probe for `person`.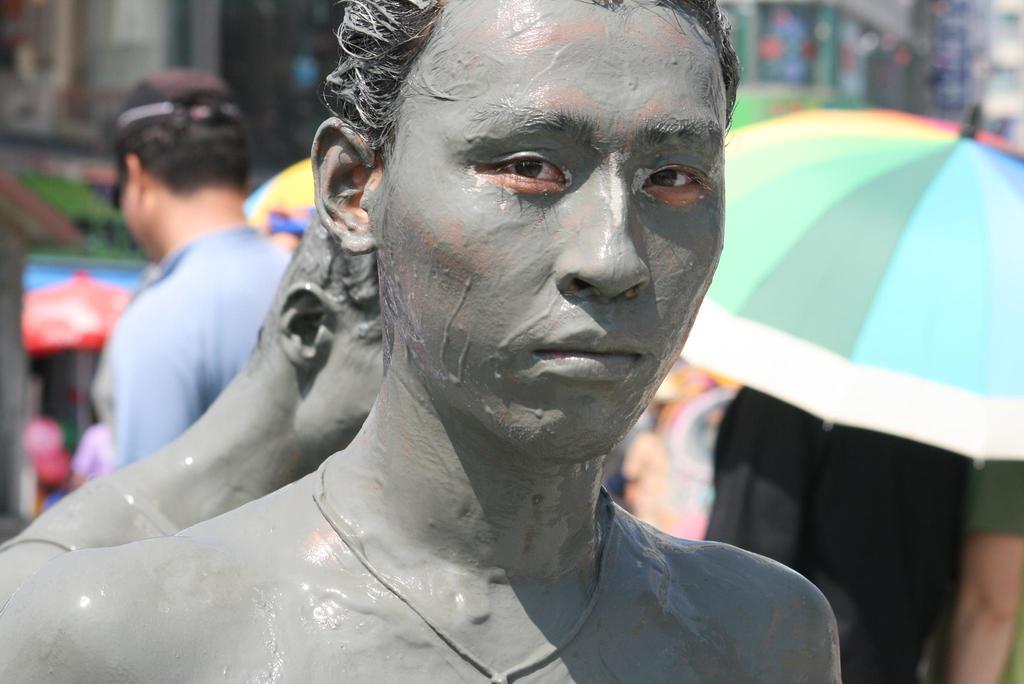
Probe result: {"left": 97, "top": 14, "right": 868, "bottom": 683}.
